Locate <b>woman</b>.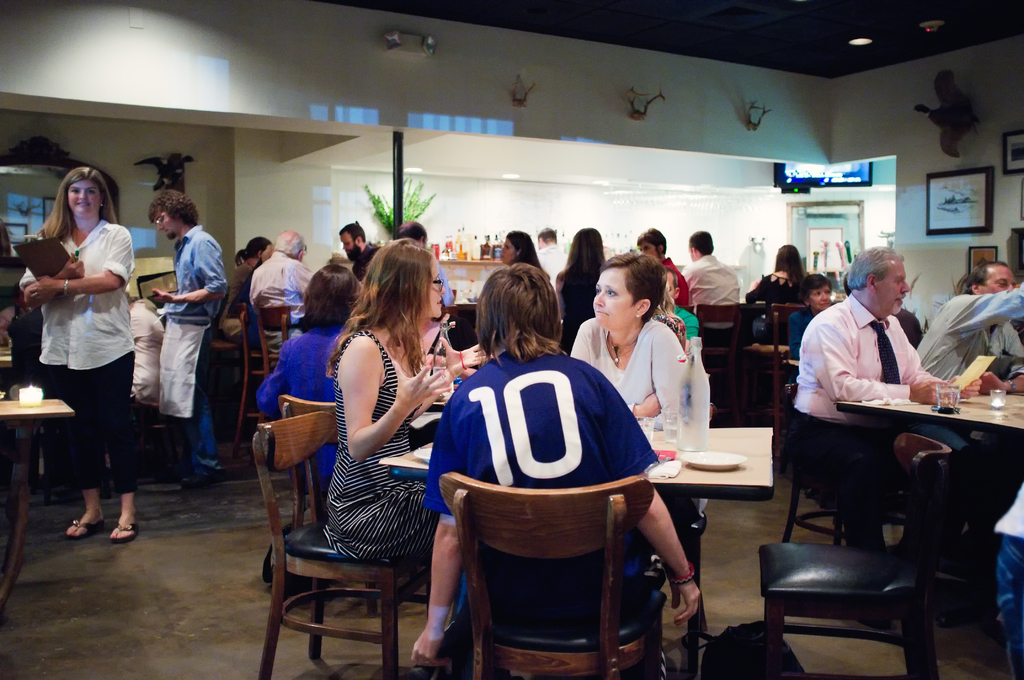
Bounding box: [18, 165, 142, 542].
